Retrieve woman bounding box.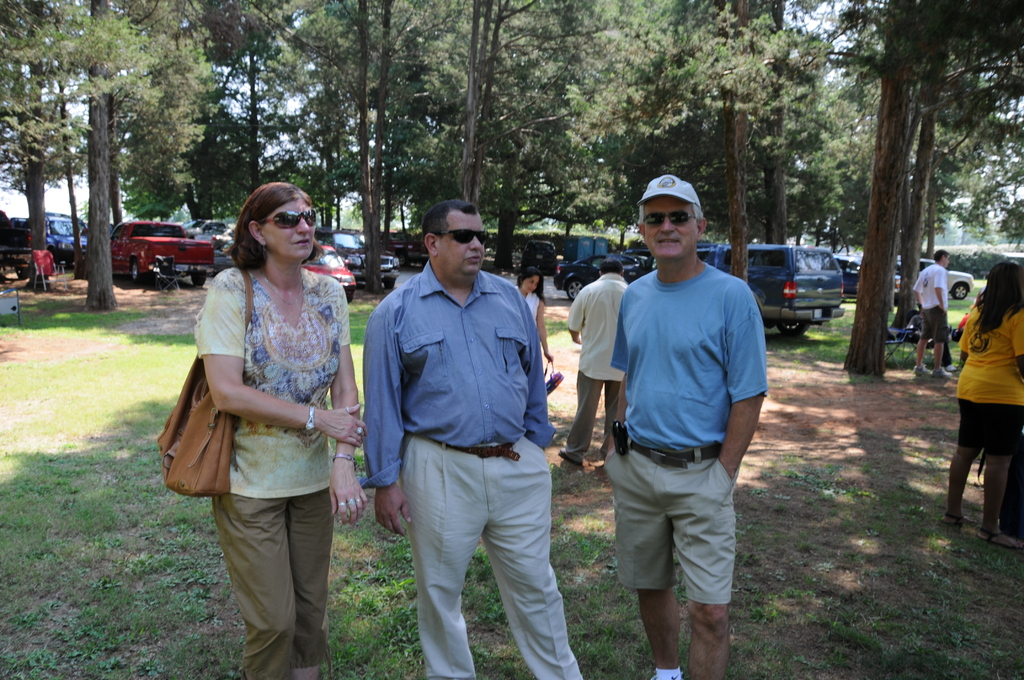
Bounding box: box=[511, 257, 557, 383].
